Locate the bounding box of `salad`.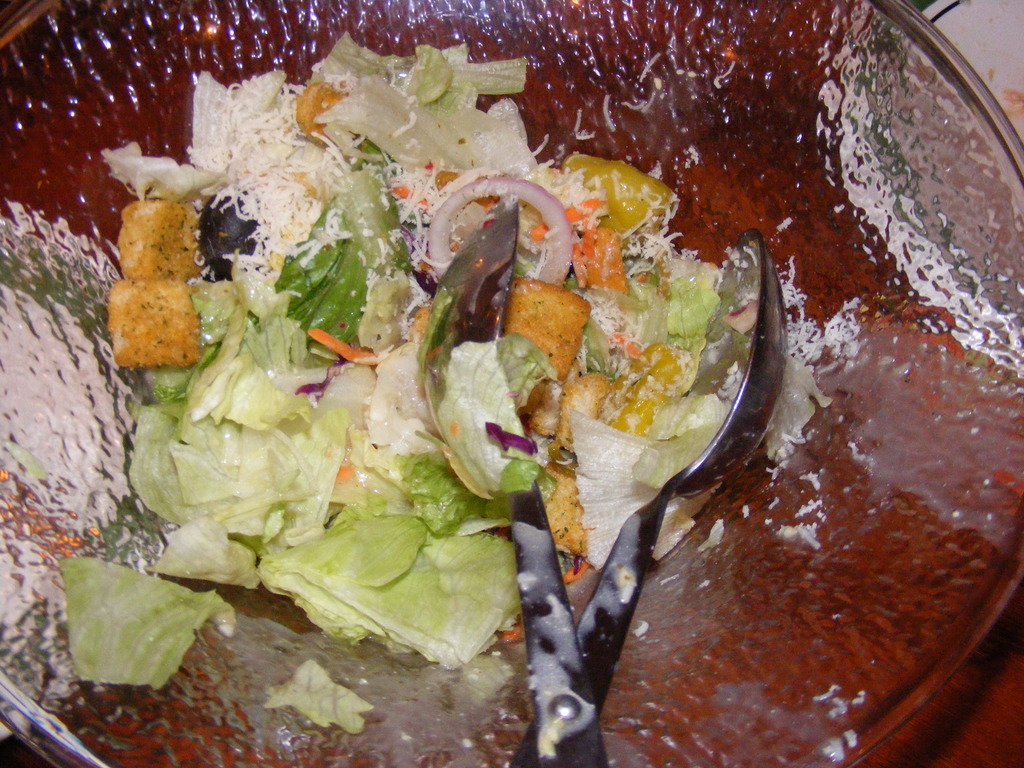
Bounding box: region(76, 36, 804, 751).
